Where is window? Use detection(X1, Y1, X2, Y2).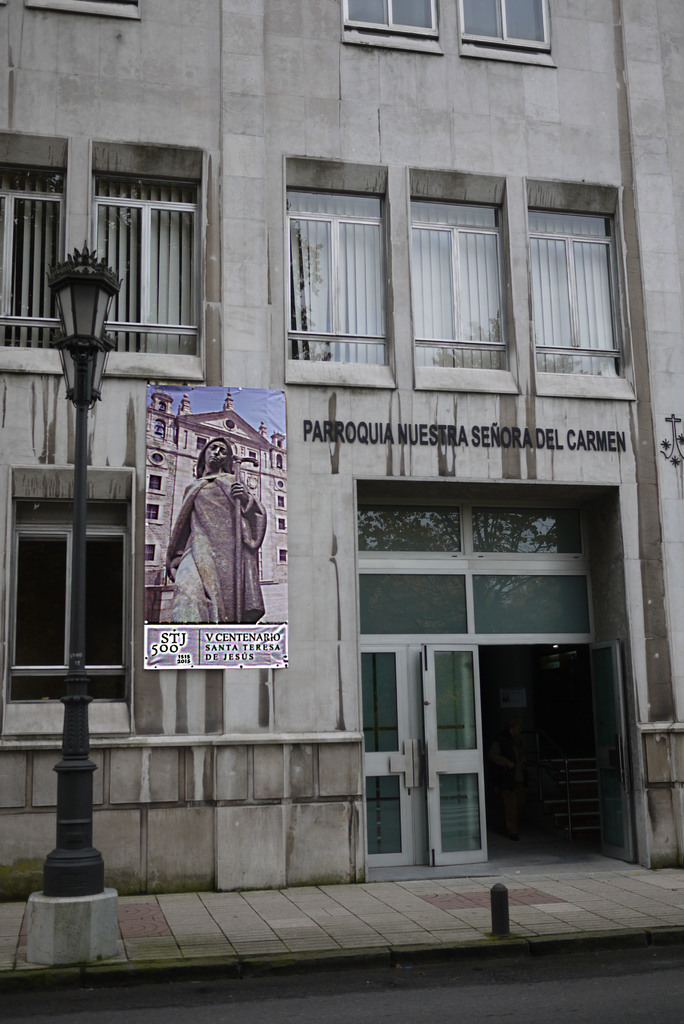
detection(143, 504, 159, 522).
